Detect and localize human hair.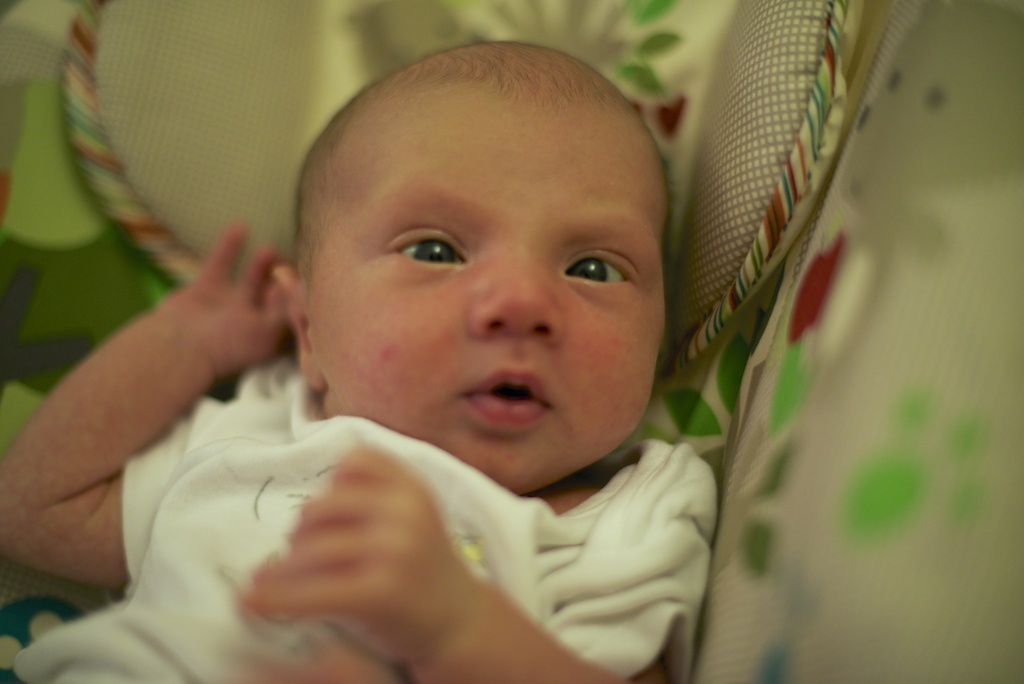
Localized at bbox(295, 42, 672, 298).
